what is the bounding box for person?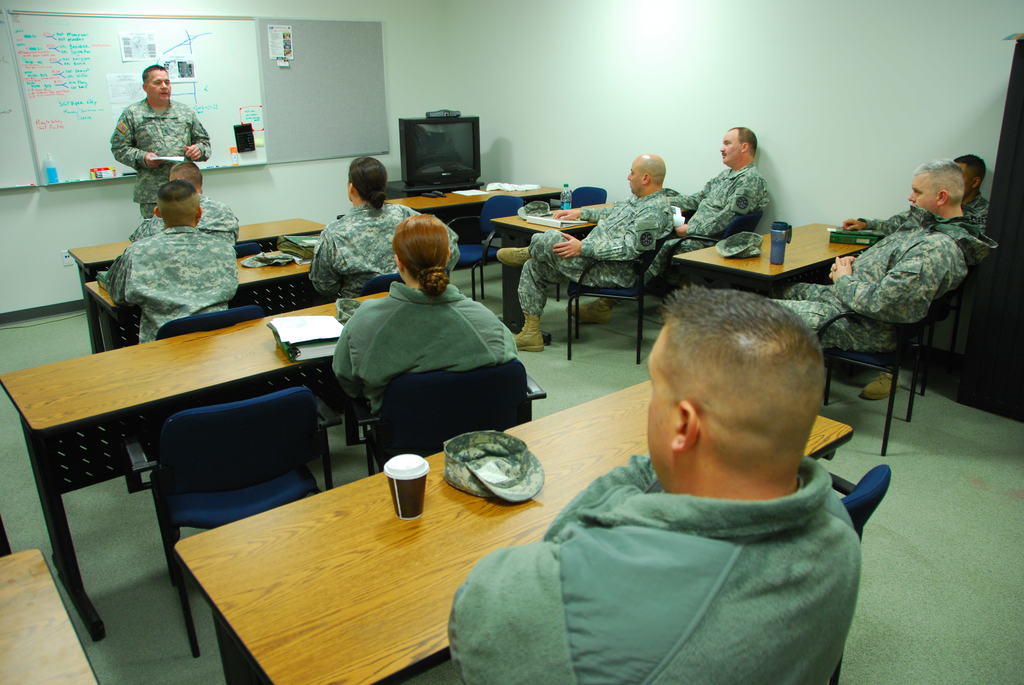
detection(445, 284, 861, 684).
